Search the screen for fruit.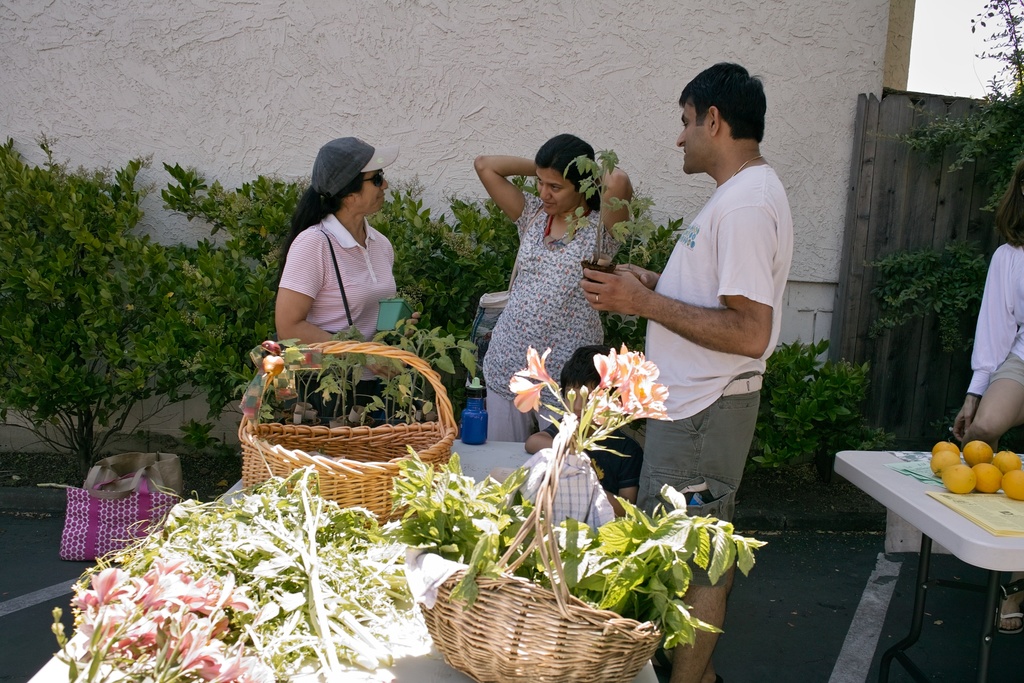
Found at region(927, 447, 959, 475).
